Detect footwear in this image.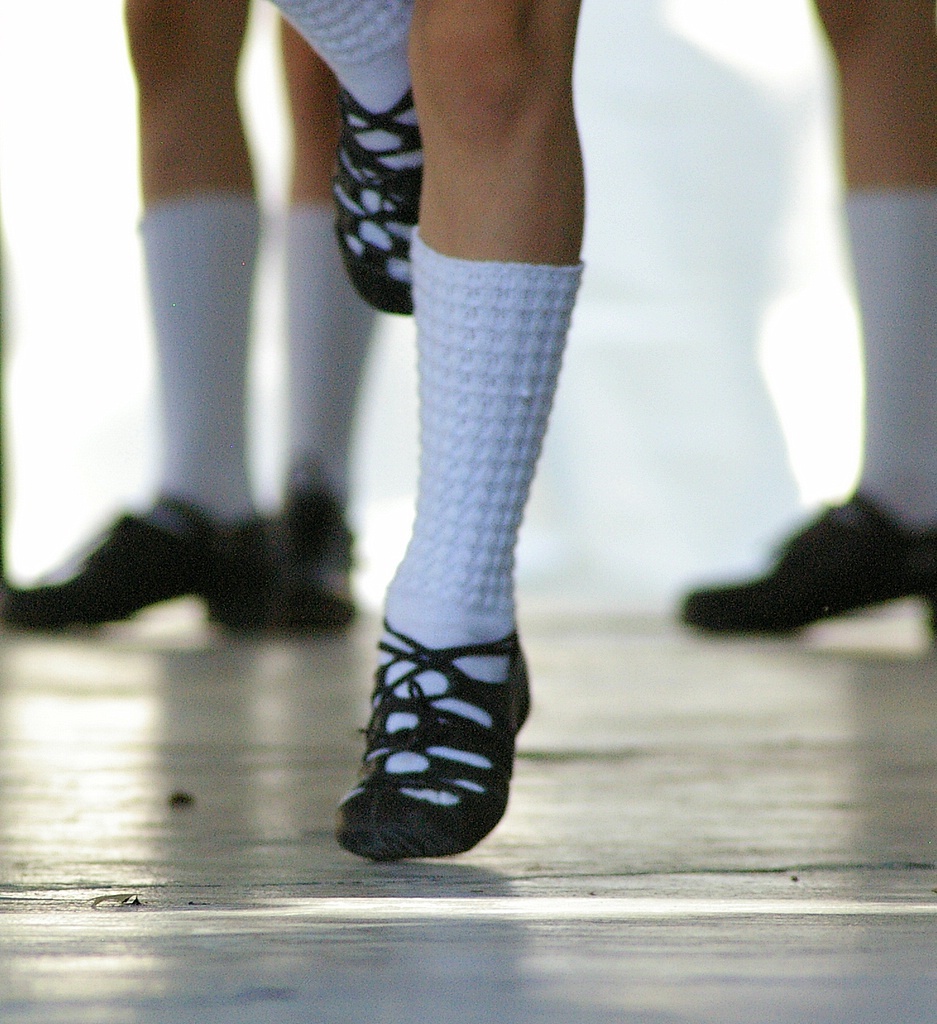
Detection: (x1=10, y1=503, x2=262, y2=629).
